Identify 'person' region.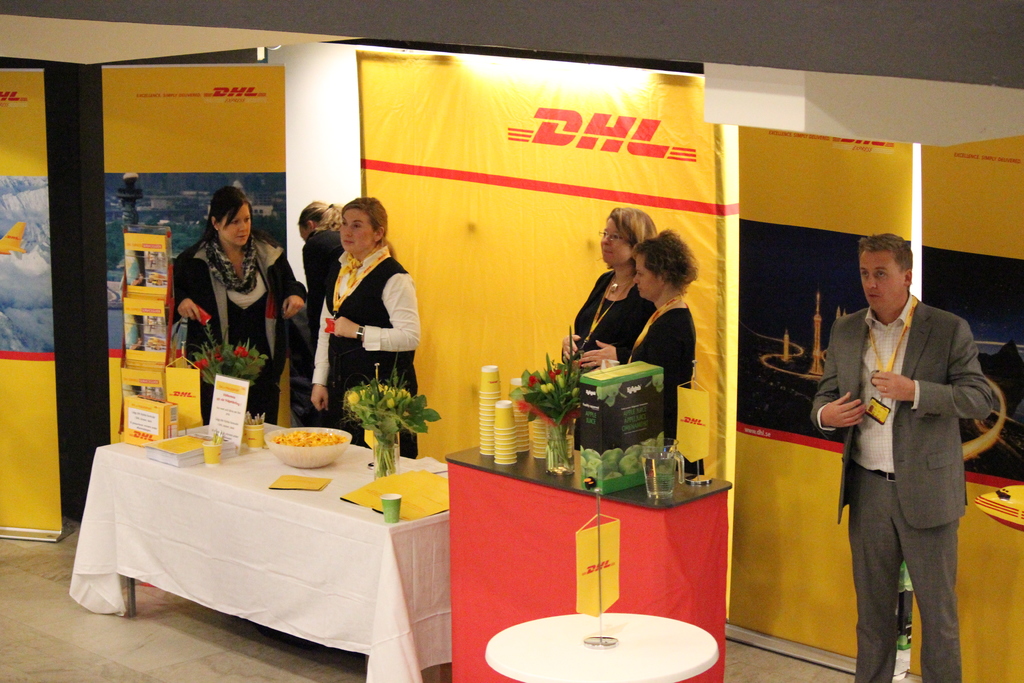
Region: (298, 204, 344, 428).
